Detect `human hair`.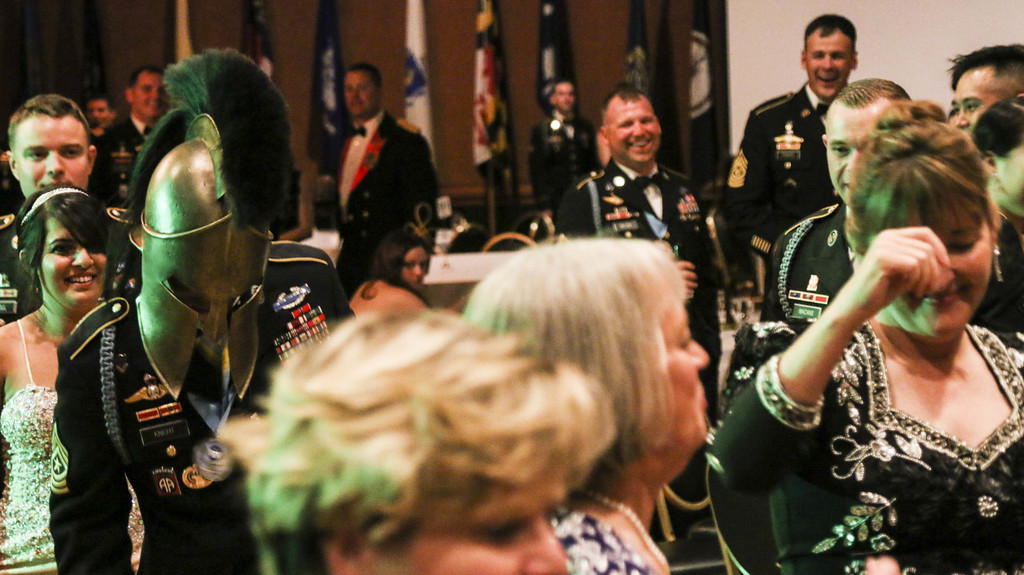
Detected at 945:38:1023:108.
